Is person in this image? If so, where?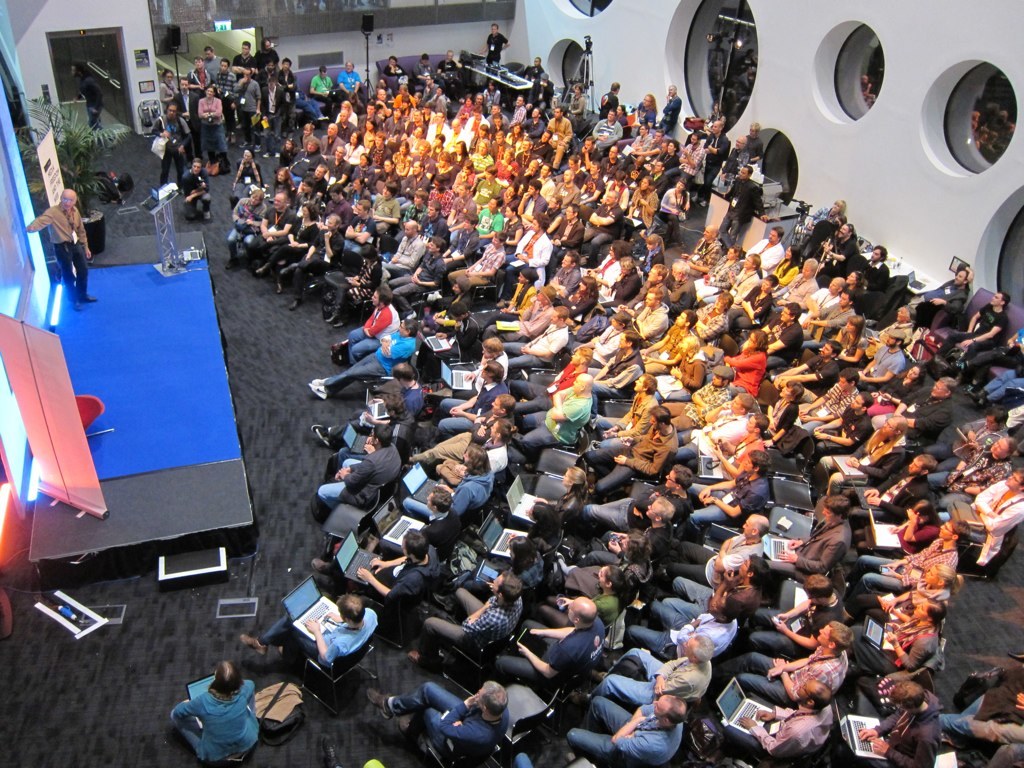
Yes, at <box>665,366,736,430</box>.
